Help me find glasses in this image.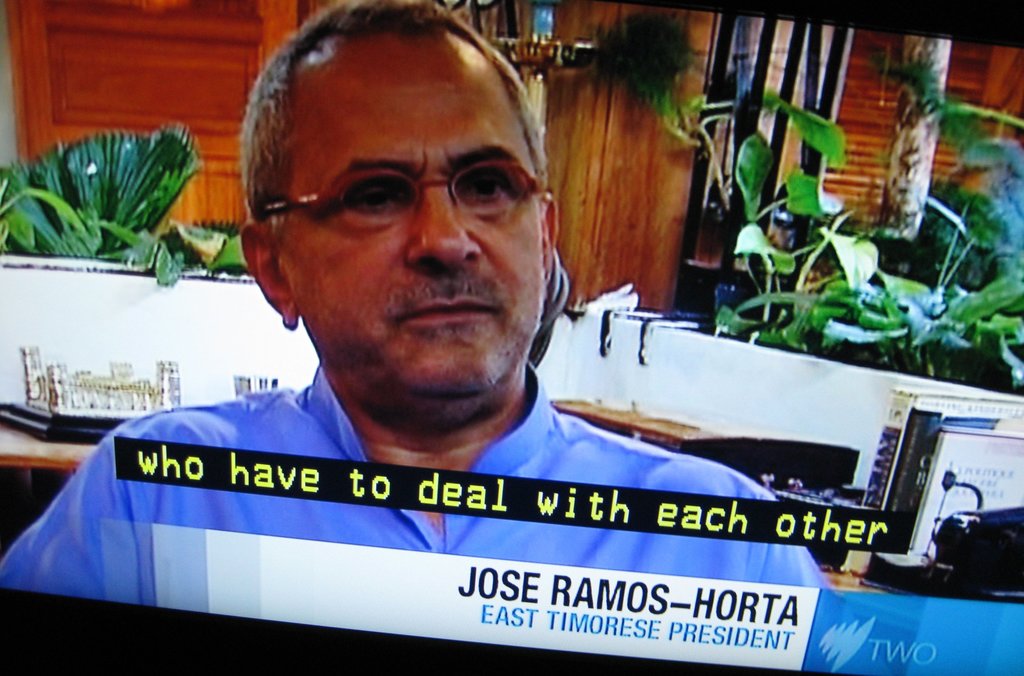
Found it: bbox(266, 138, 545, 242).
